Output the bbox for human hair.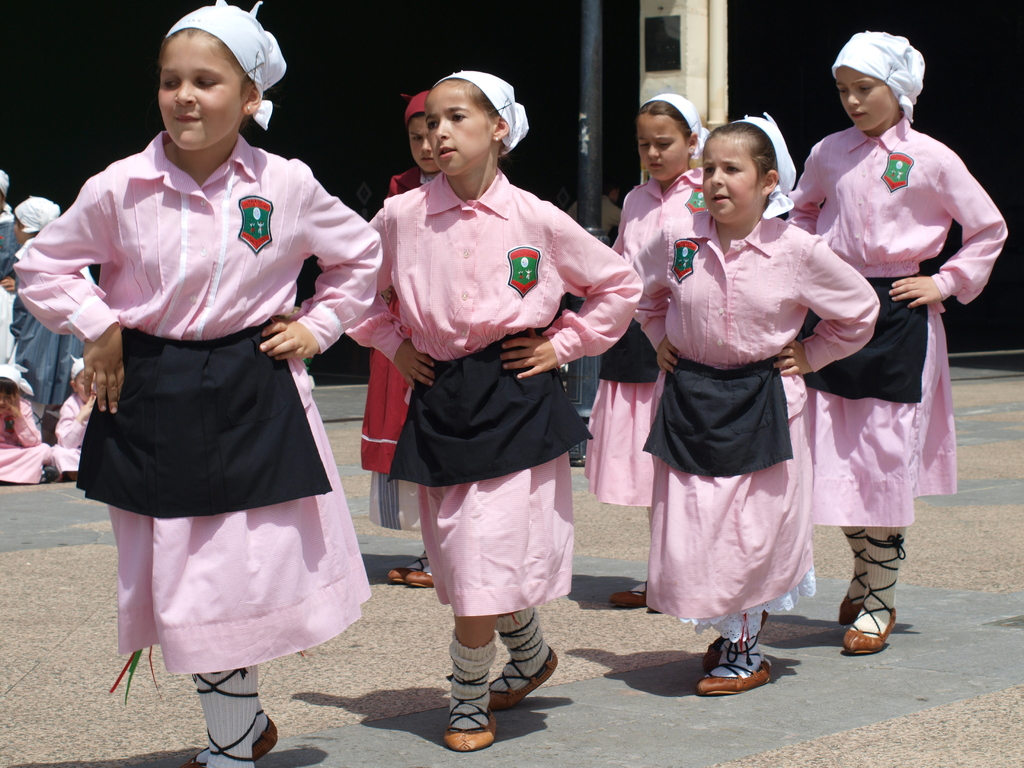
box=[428, 77, 504, 135].
